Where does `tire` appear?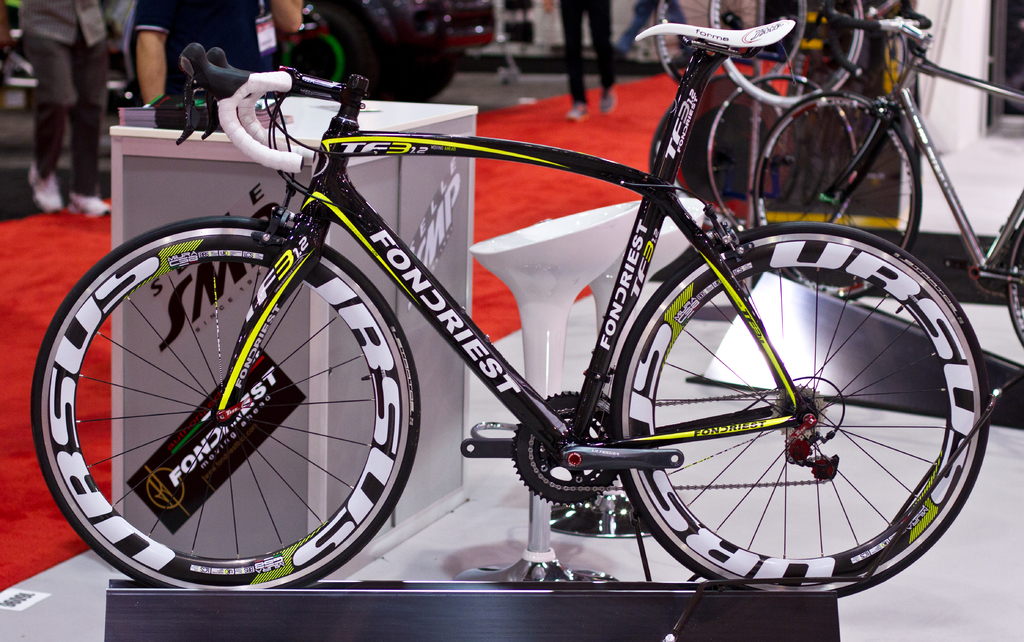
Appears at bbox(402, 41, 462, 101).
